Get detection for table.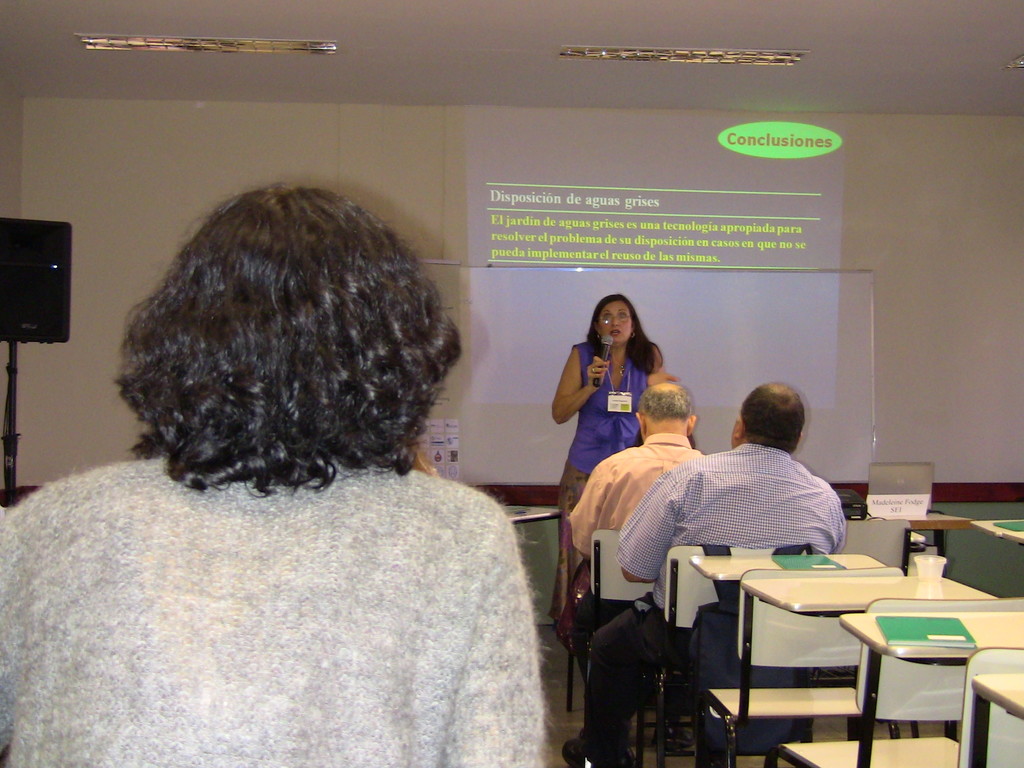
Detection: bbox=[481, 495, 570, 572].
